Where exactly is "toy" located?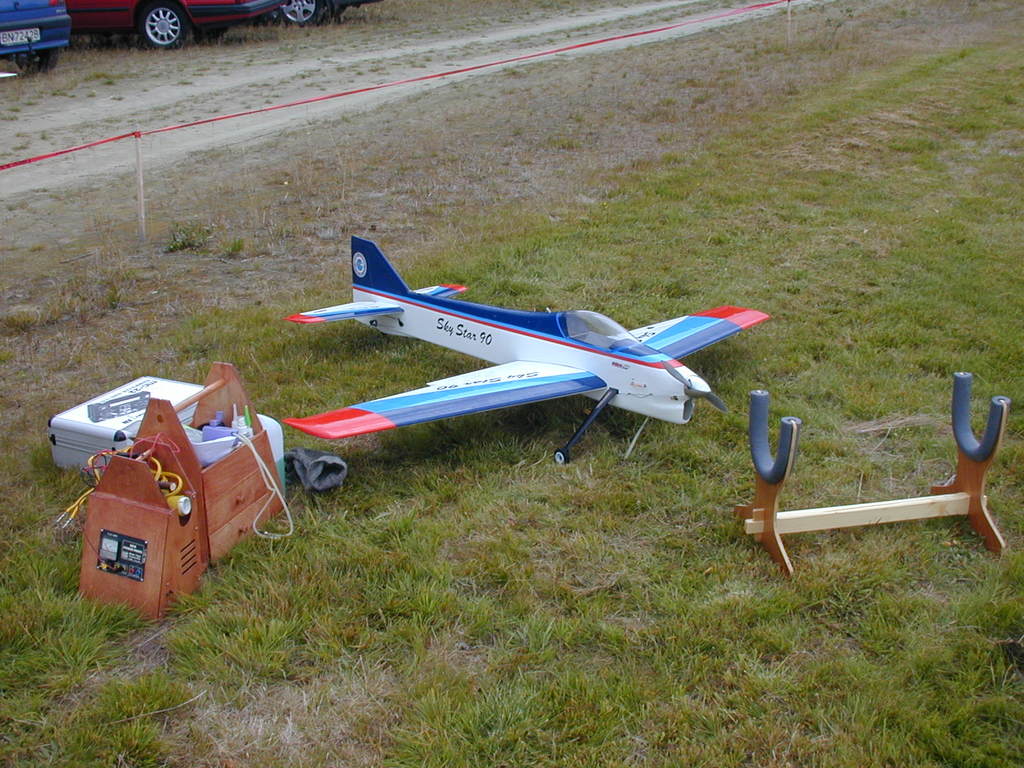
Its bounding box is detection(308, 214, 791, 447).
